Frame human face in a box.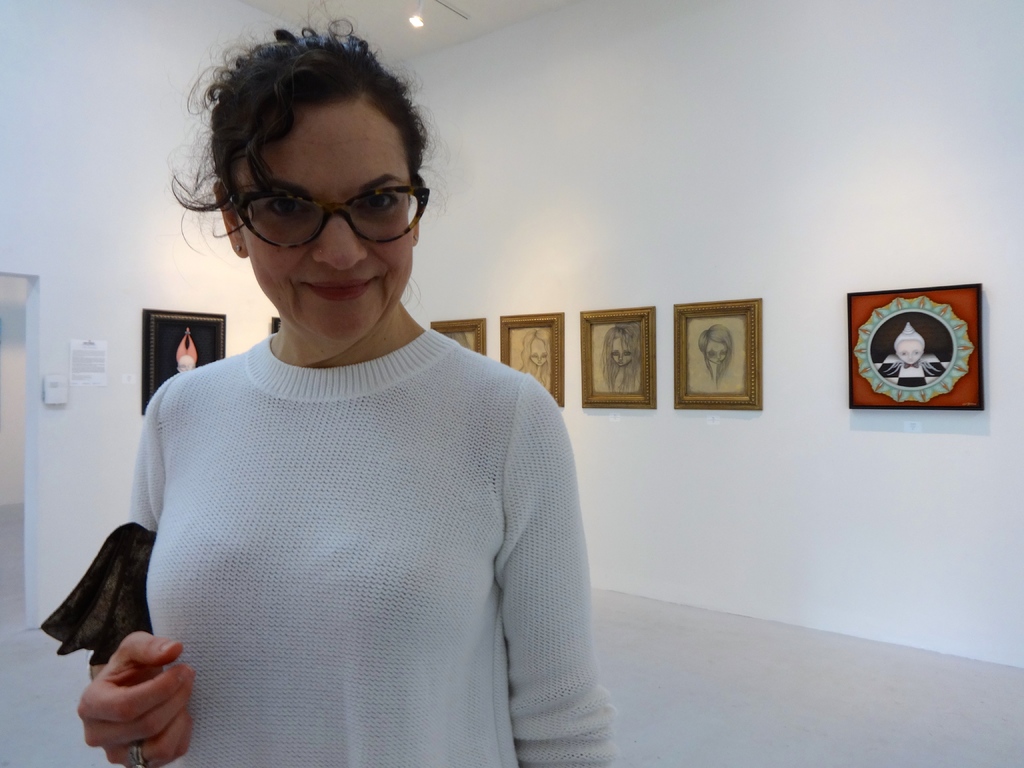
703,341,730,362.
